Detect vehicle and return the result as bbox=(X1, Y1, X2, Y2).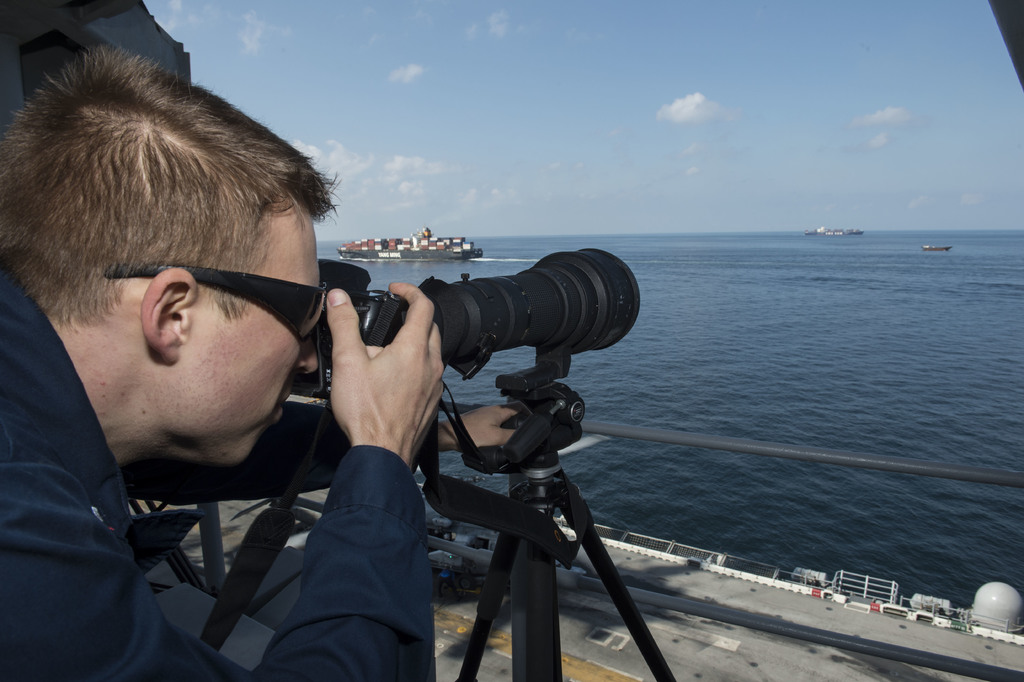
bbox=(802, 226, 878, 241).
